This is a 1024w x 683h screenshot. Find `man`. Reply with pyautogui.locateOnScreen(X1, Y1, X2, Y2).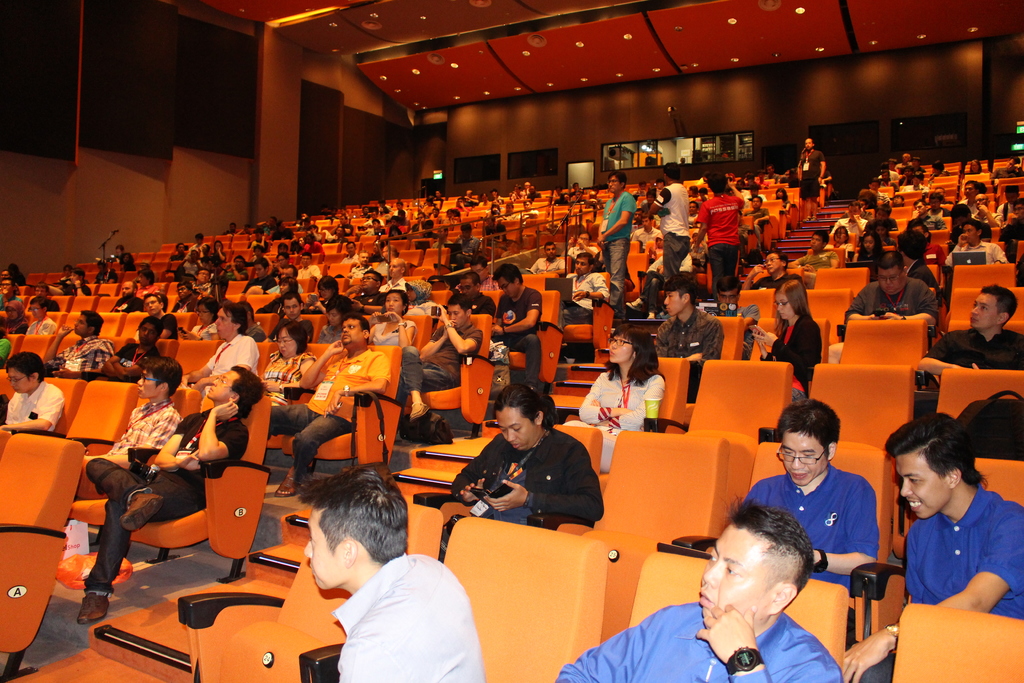
pyautogui.locateOnScreen(263, 265, 302, 298).
